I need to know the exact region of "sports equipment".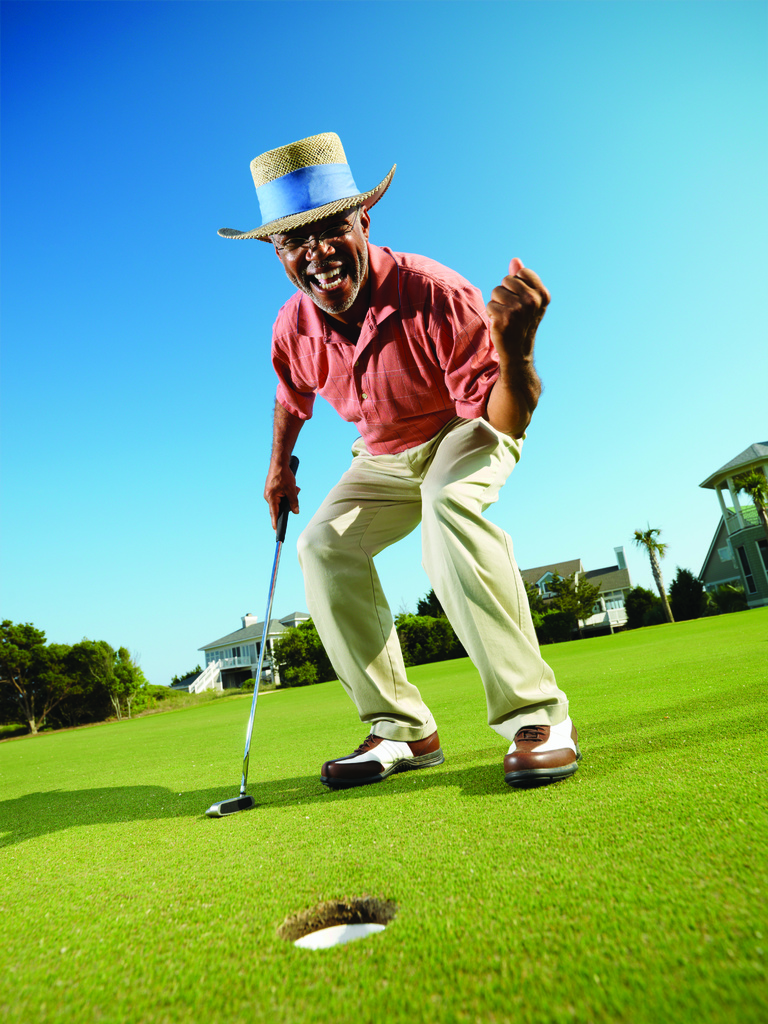
Region: {"x1": 202, "y1": 449, "x2": 303, "y2": 820}.
